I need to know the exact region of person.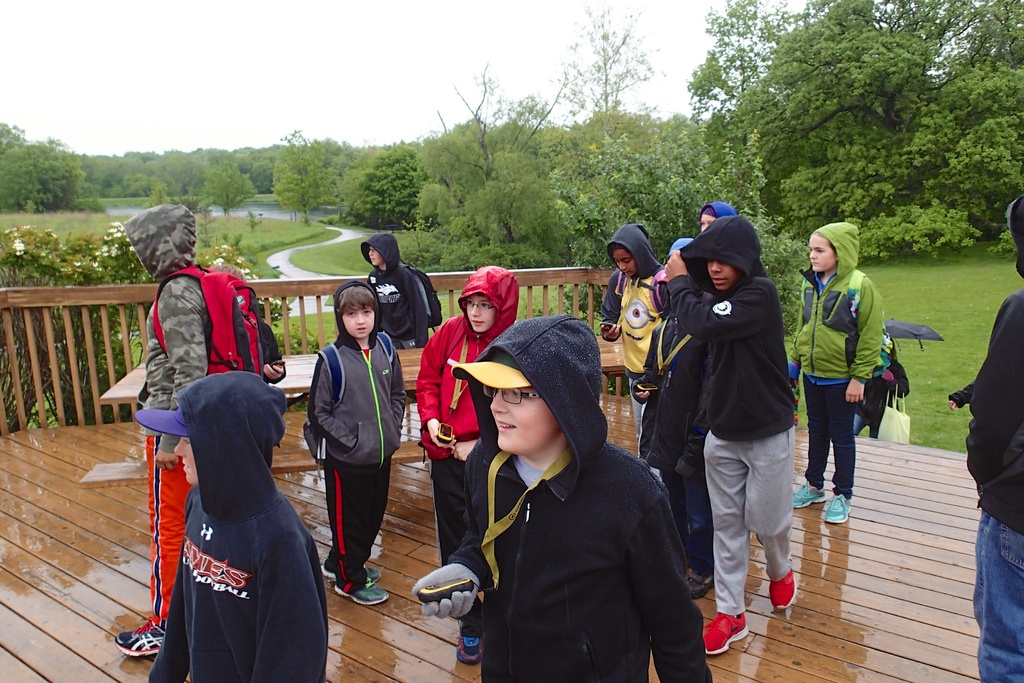
Region: select_region(135, 371, 330, 682).
